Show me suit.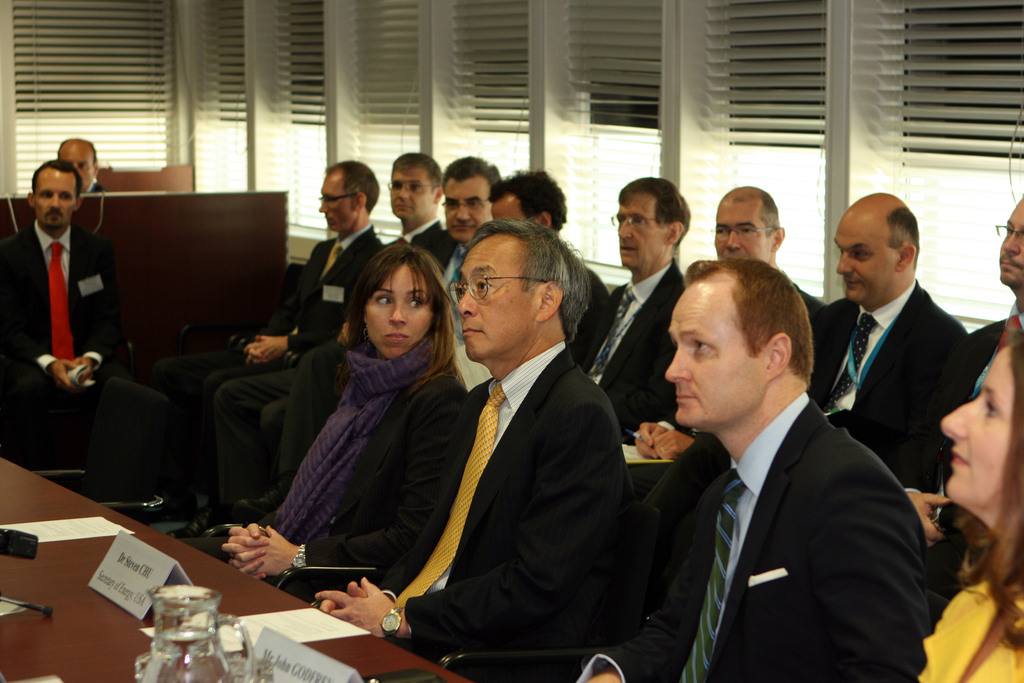
suit is here: l=276, t=218, r=460, b=478.
